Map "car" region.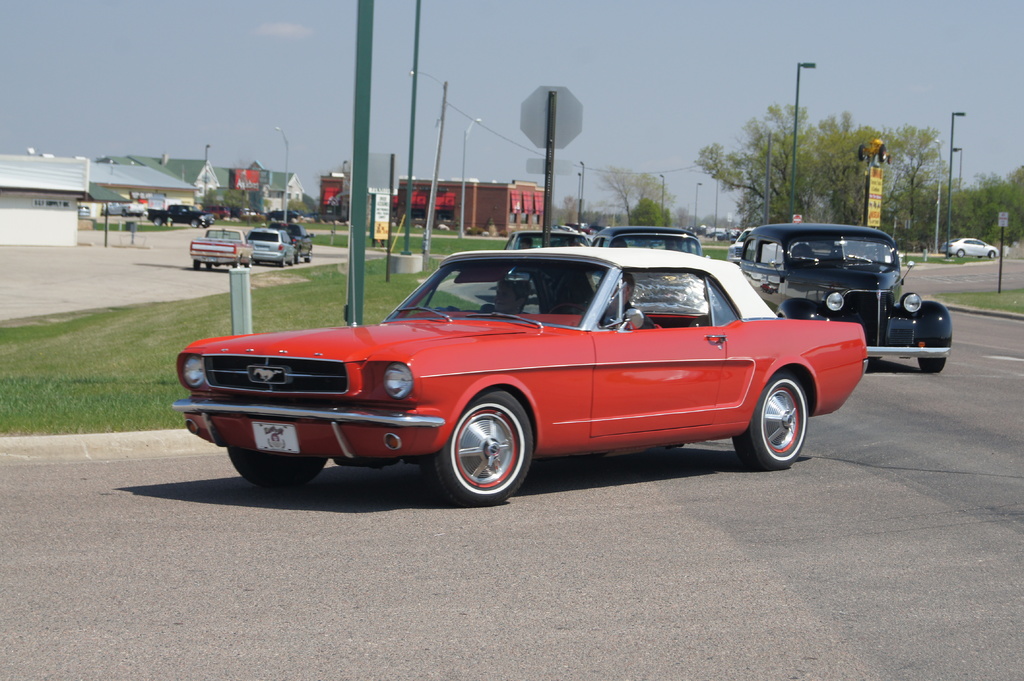
Mapped to rect(732, 220, 751, 257).
